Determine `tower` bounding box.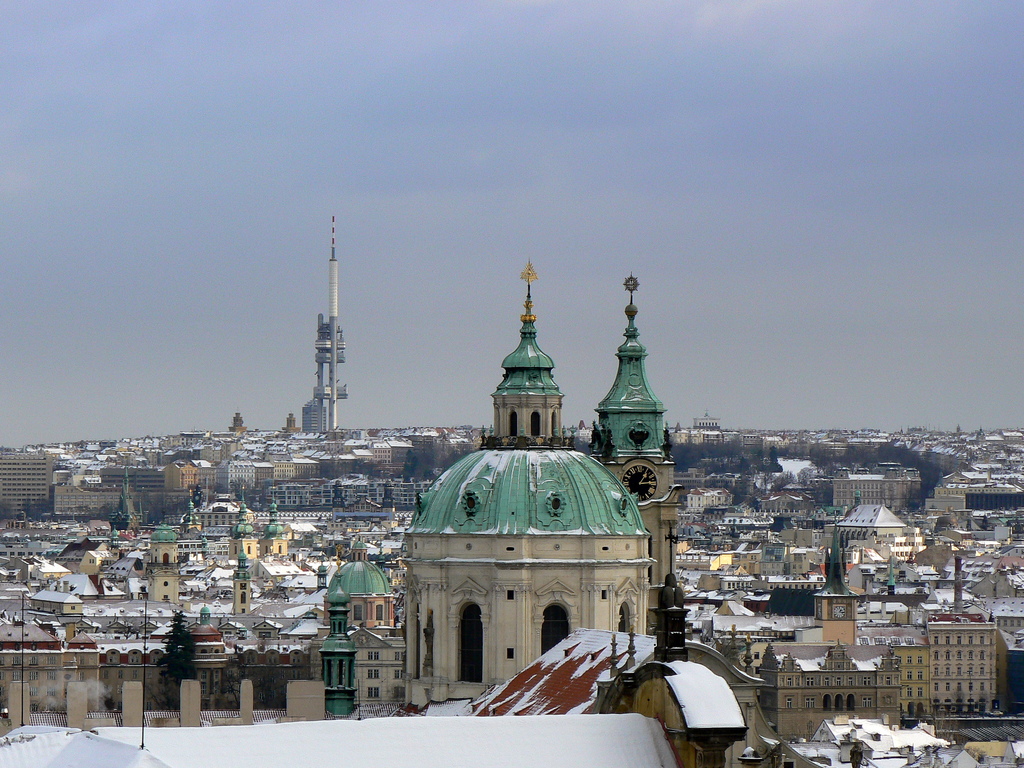
Determined: x1=887, y1=628, x2=939, y2=726.
